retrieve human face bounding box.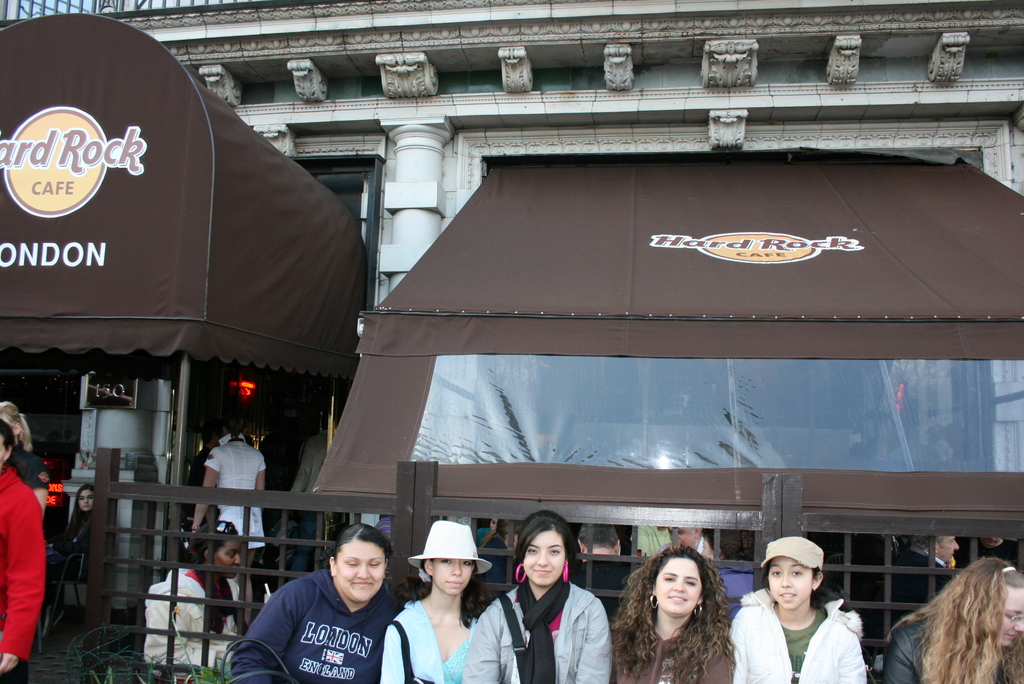
Bounding box: 215/537/240/576.
